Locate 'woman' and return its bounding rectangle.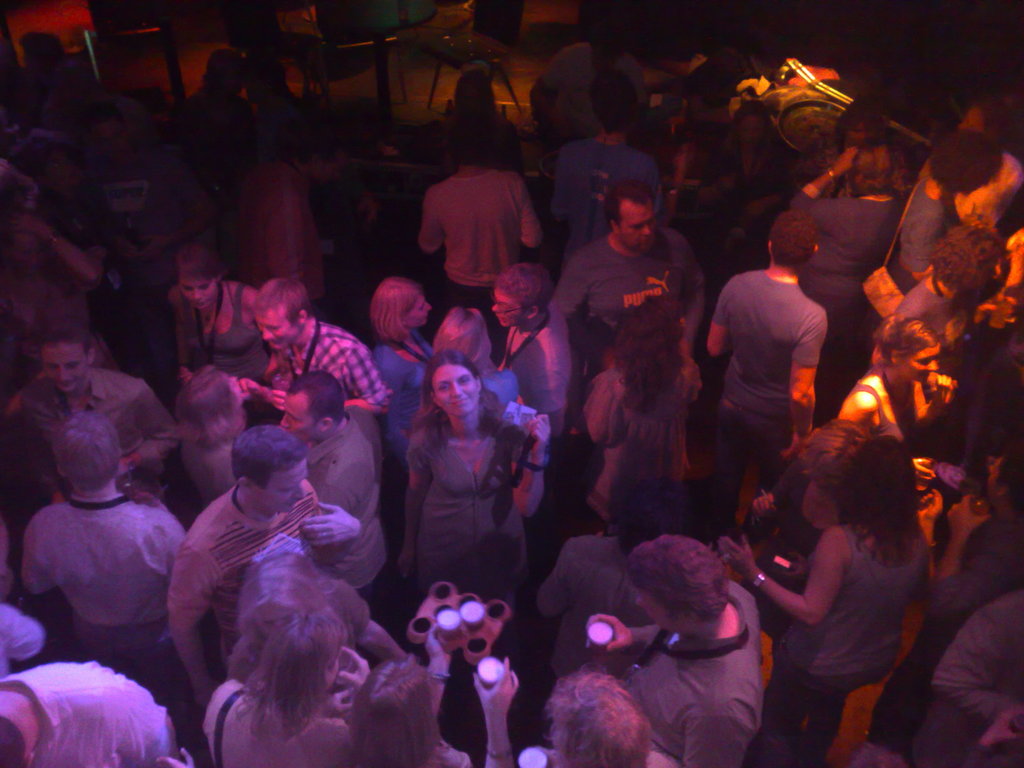
bbox=(431, 308, 561, 502).
